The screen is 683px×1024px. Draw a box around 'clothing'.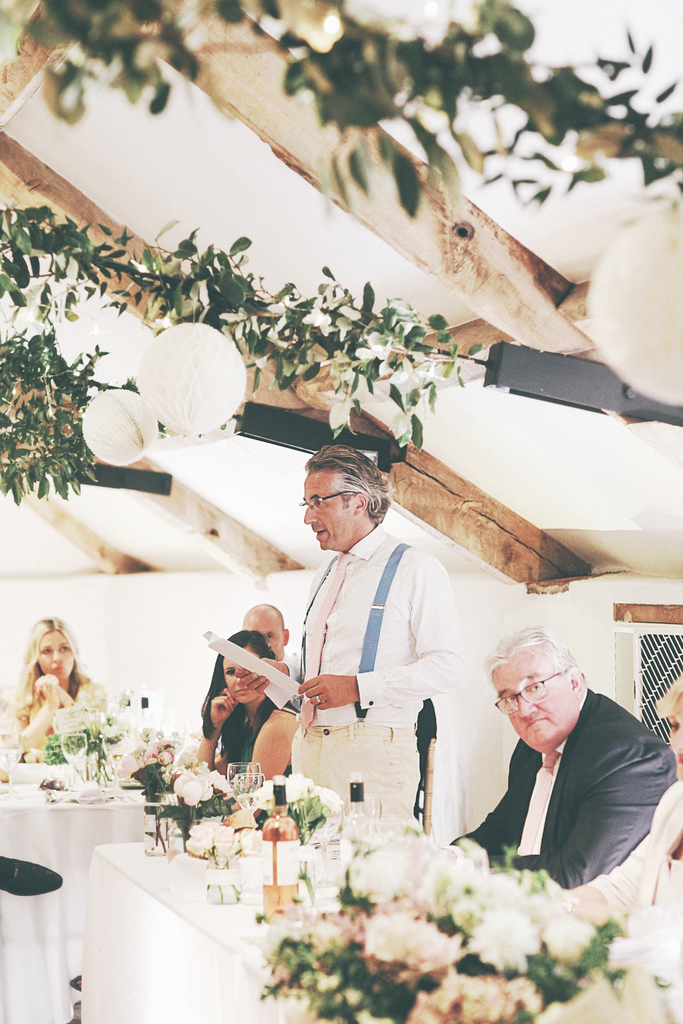
crop(454, 675, 663, 899).
